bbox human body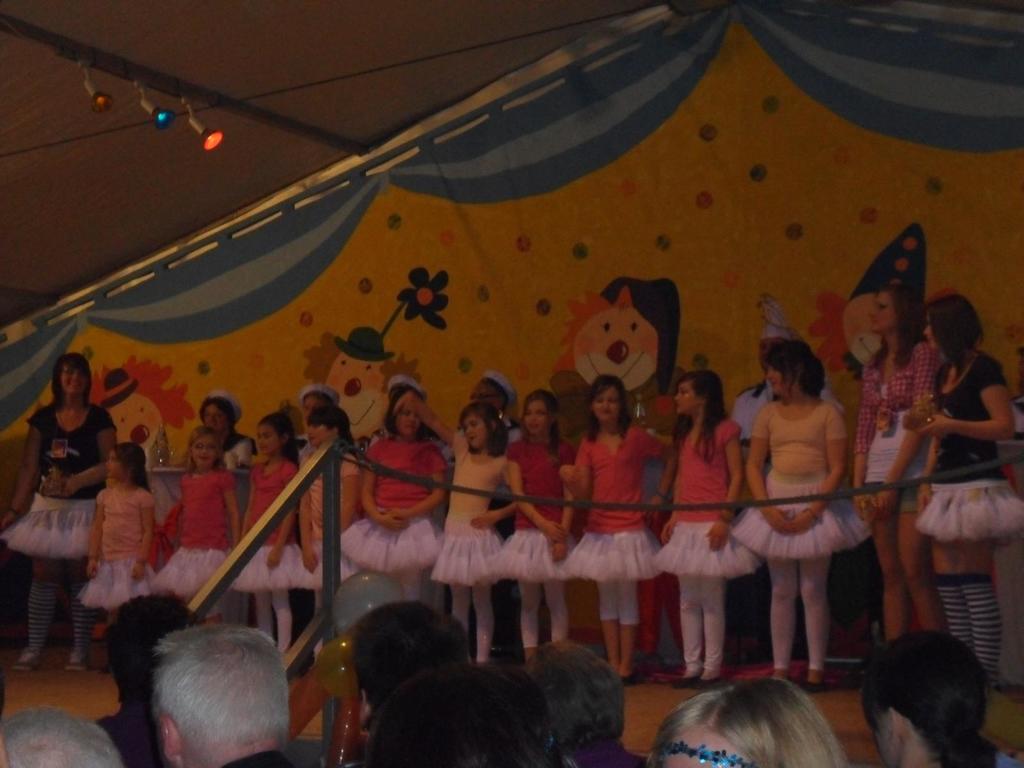
<box>730,331,844,454</box>
